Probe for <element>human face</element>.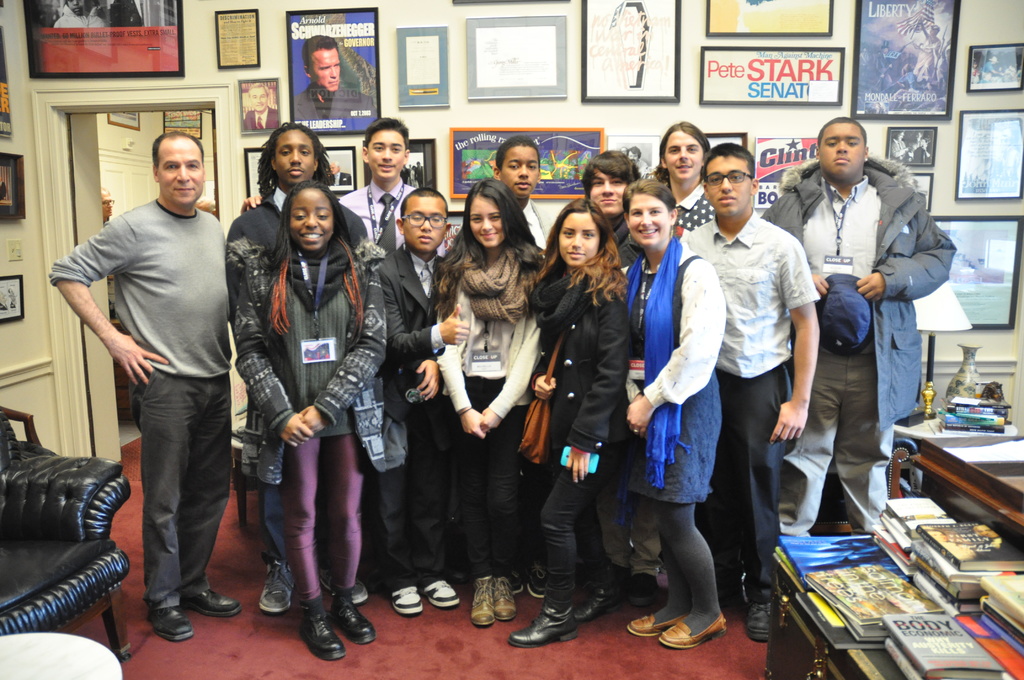
Probe result: <box>664,129,701,178</box>.
